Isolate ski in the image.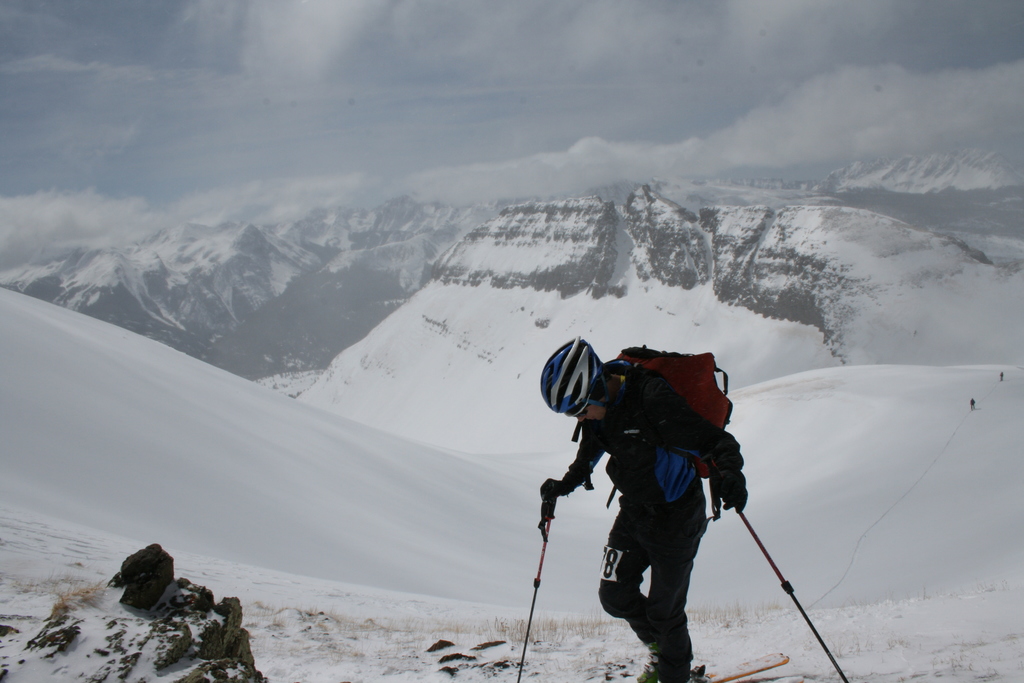
Isolated region: x1=676 y1=640 x2=780 y2=682.
